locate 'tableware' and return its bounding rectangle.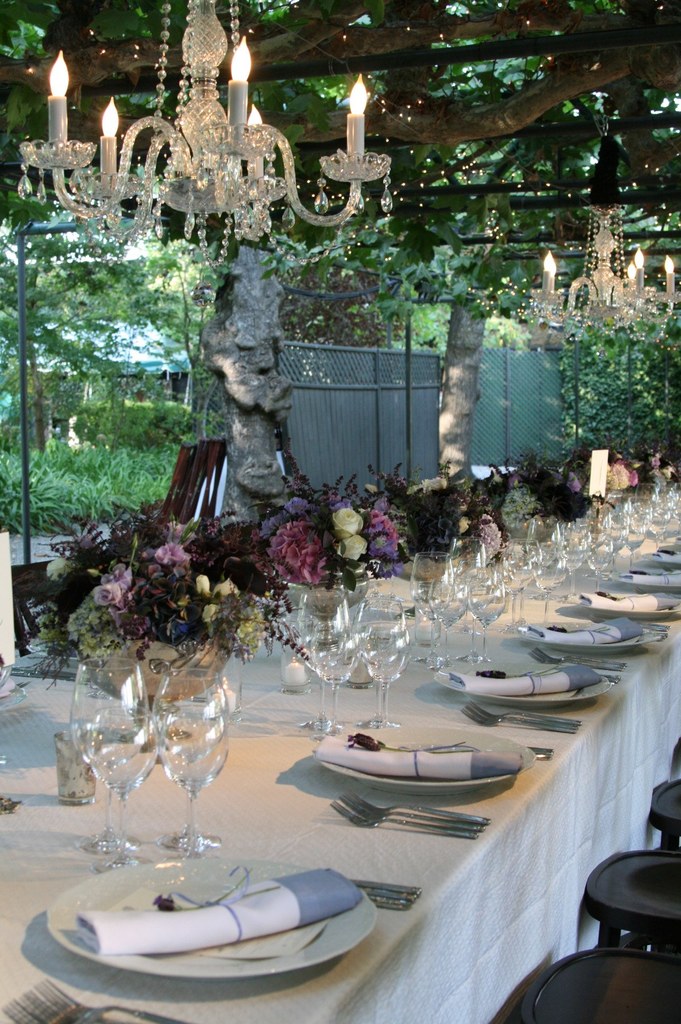
<box>70,659,152,867</box>.
